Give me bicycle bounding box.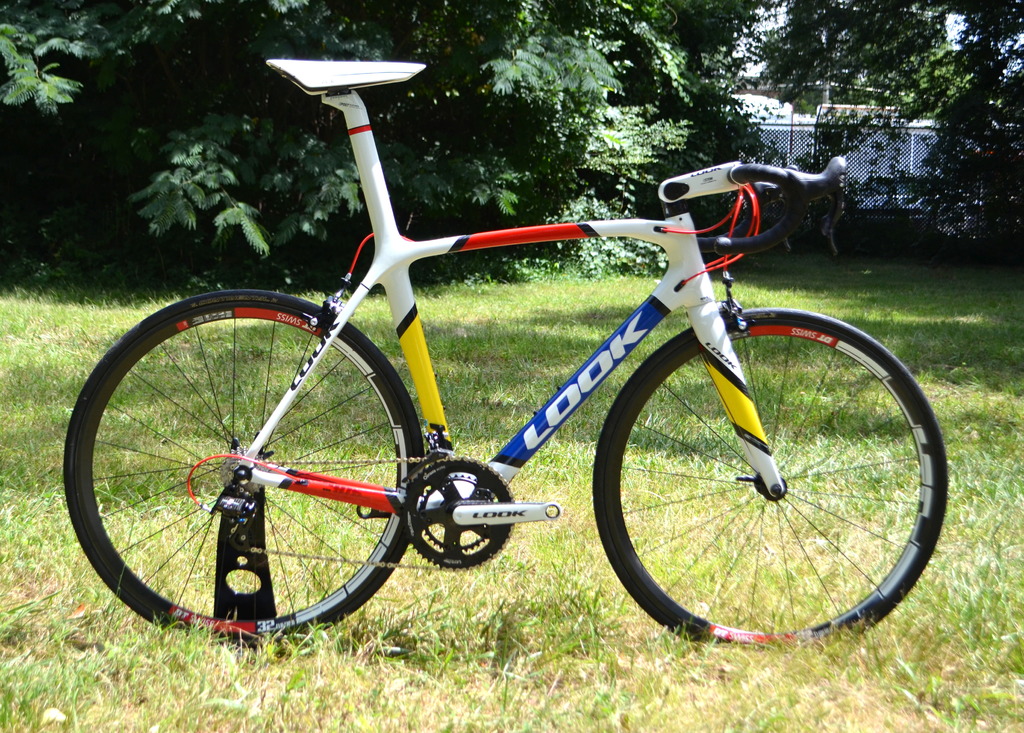
bbox(87, 67, 958, 684).
